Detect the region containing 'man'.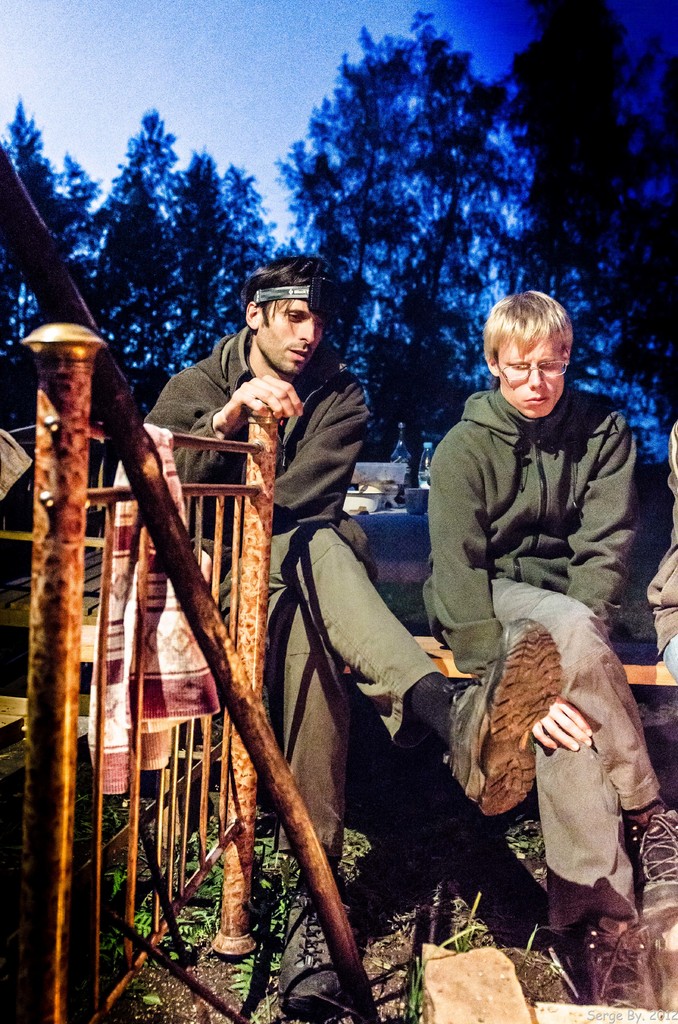
97, 248, 489, 1011.
